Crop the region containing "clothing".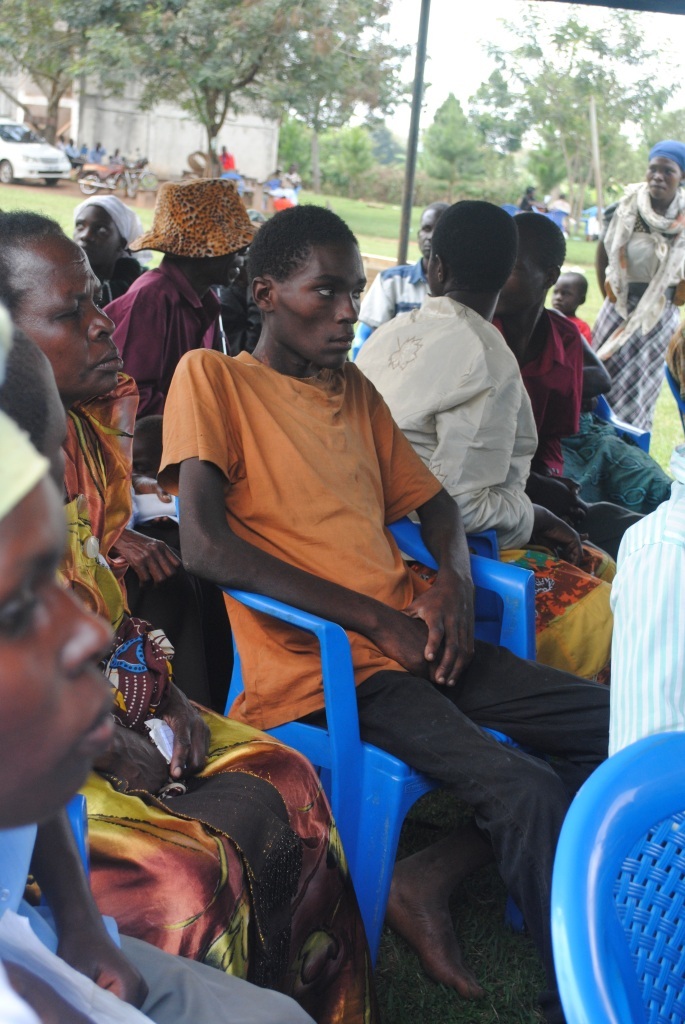
Crop region: (543,197,569,225).
